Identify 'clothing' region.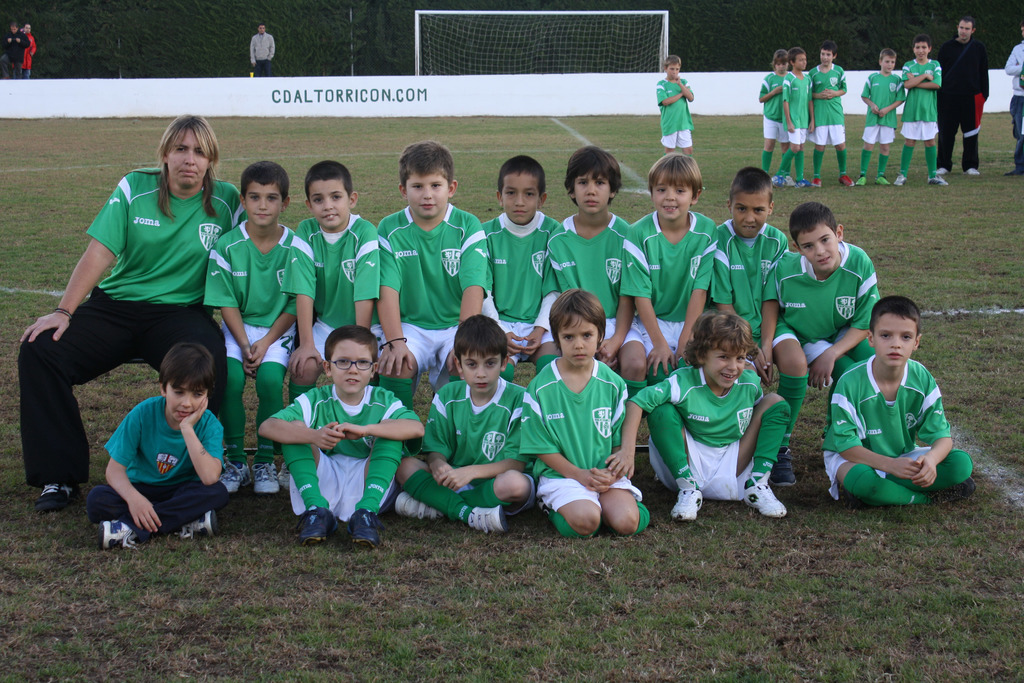
Region: Rect(780, 65, 812, 143).
